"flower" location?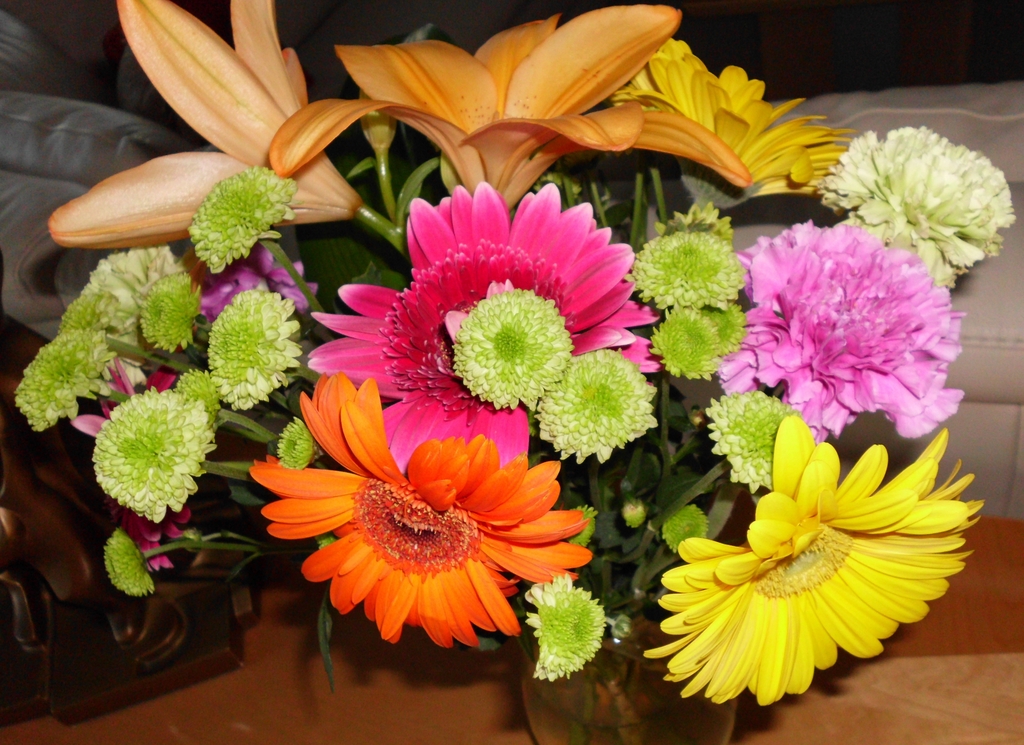
rect(661, 503, 703, 553)
